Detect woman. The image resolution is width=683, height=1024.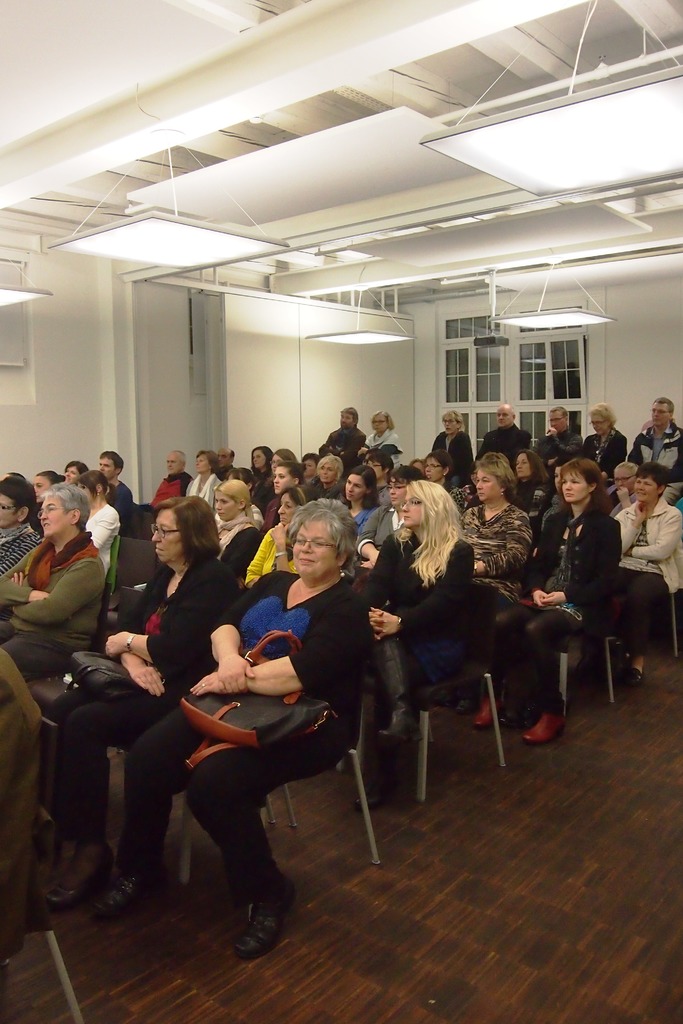
425, 410, 477, 475.
